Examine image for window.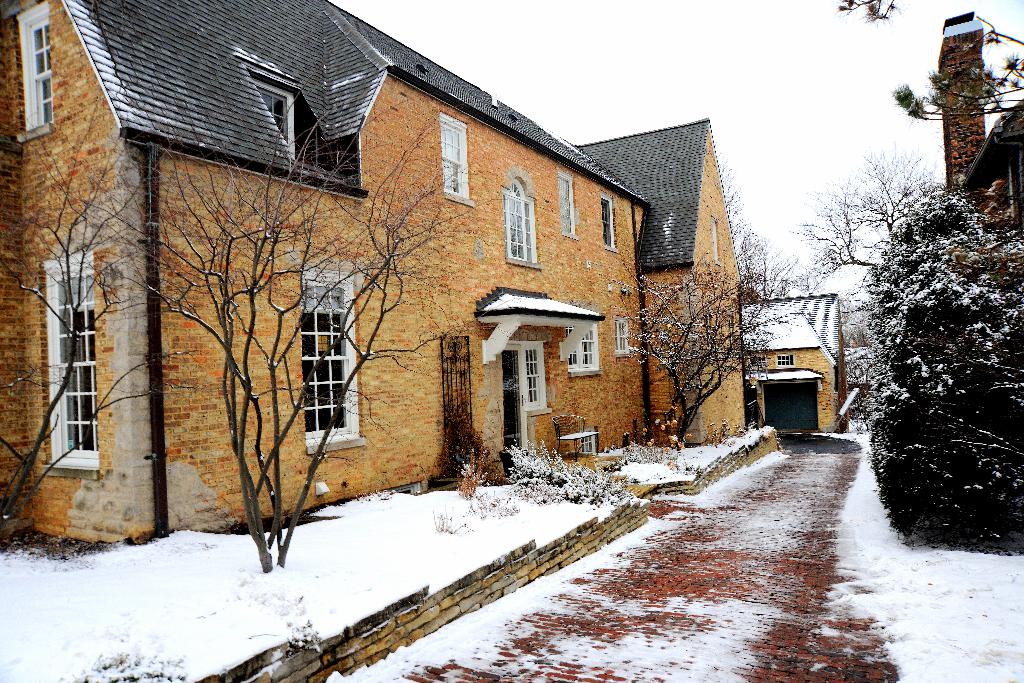
Examination result: [598, 195, 623, 256].
